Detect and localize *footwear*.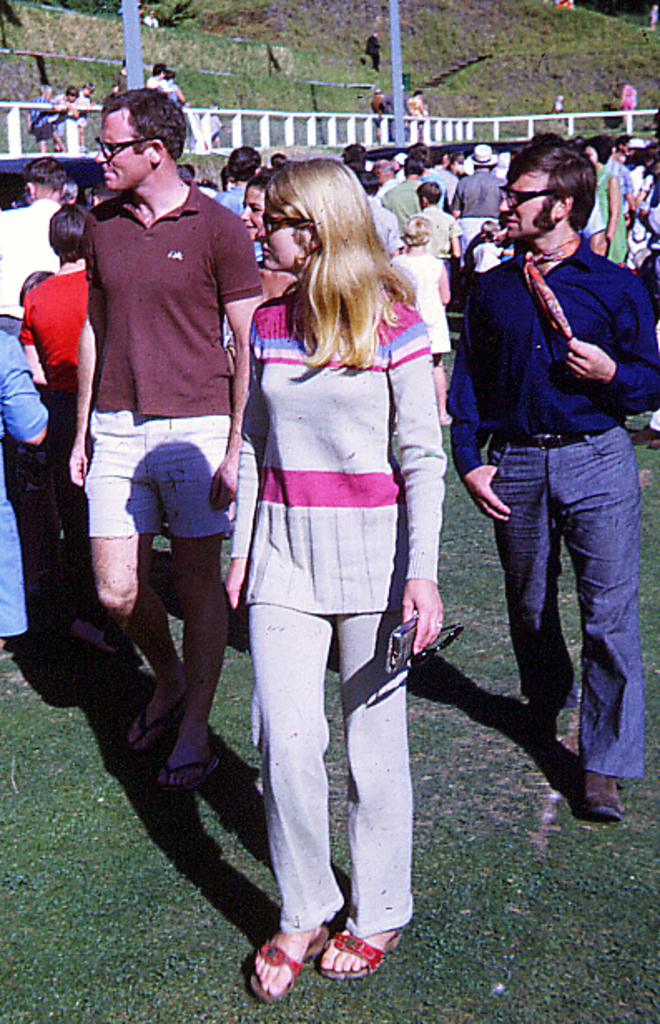
Localized at box=[584, 771, 622, 820].
